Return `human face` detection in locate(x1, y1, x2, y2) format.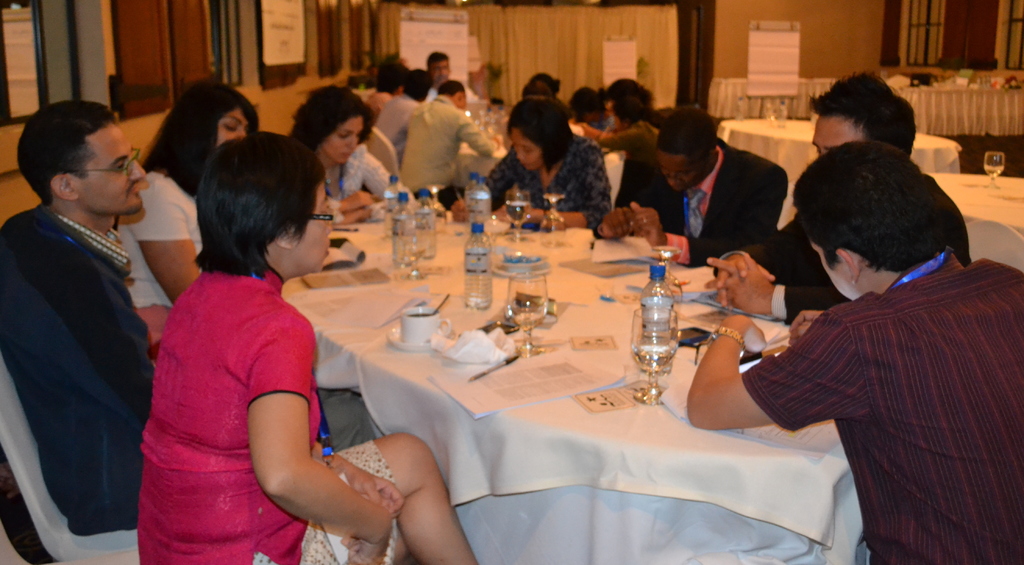
locate(431, 57, 454, 86).
